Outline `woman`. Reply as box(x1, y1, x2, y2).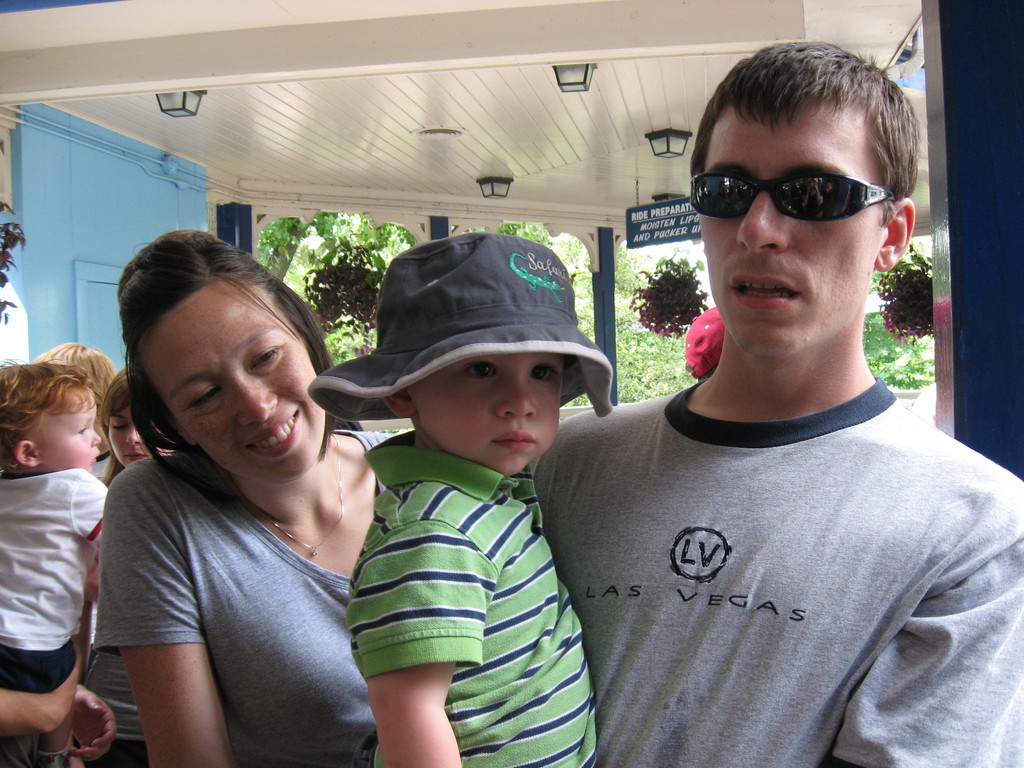
box(98, 221, 555, 767).
